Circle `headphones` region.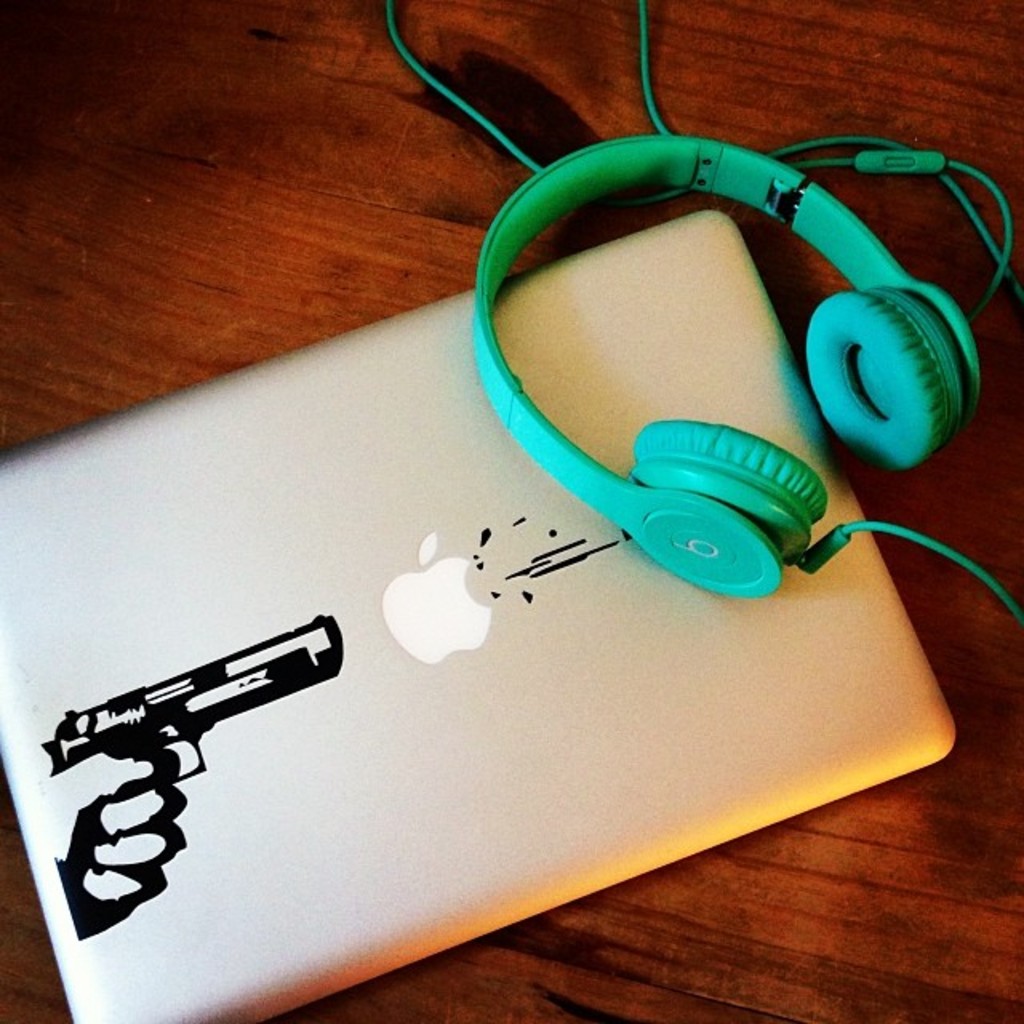
Region: (366,0,1022,619).
